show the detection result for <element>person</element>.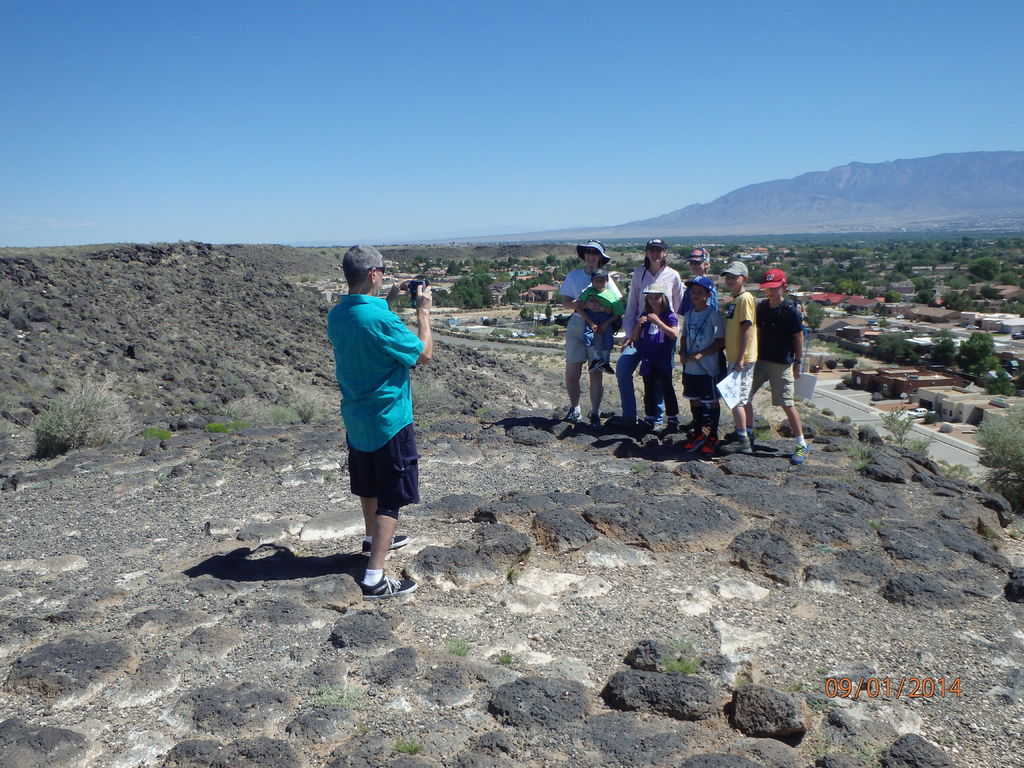
detection(326, 239, 442, 599).
